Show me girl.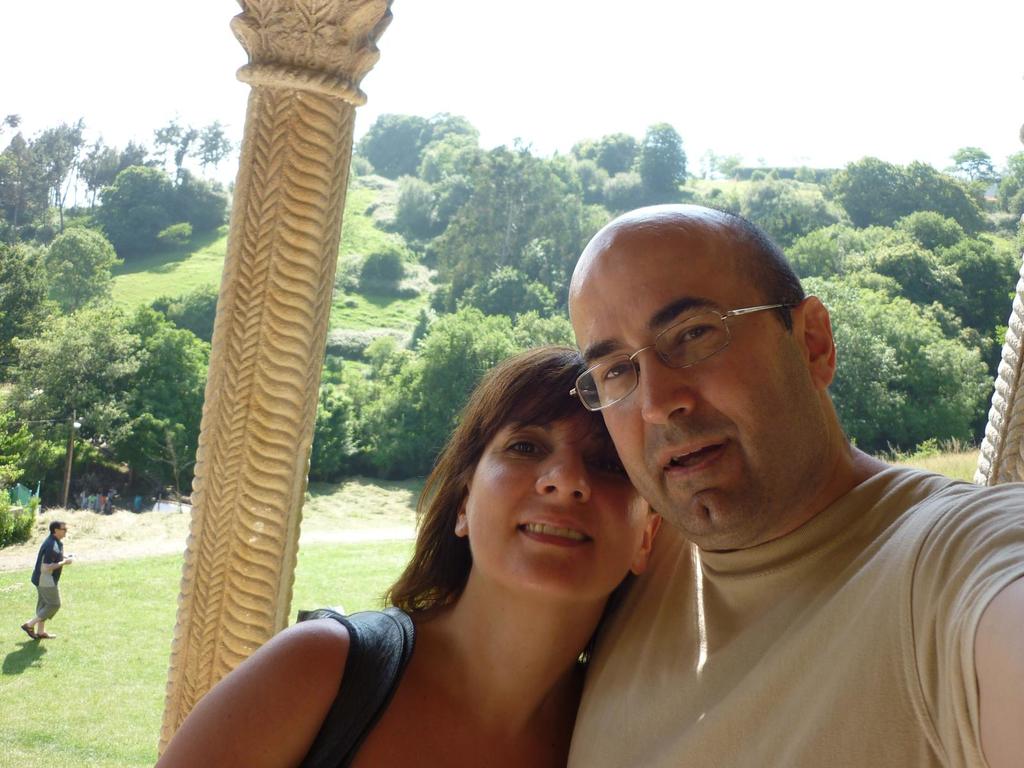
girl is here: x1=152, y1=351, x2=667, y2=766.
